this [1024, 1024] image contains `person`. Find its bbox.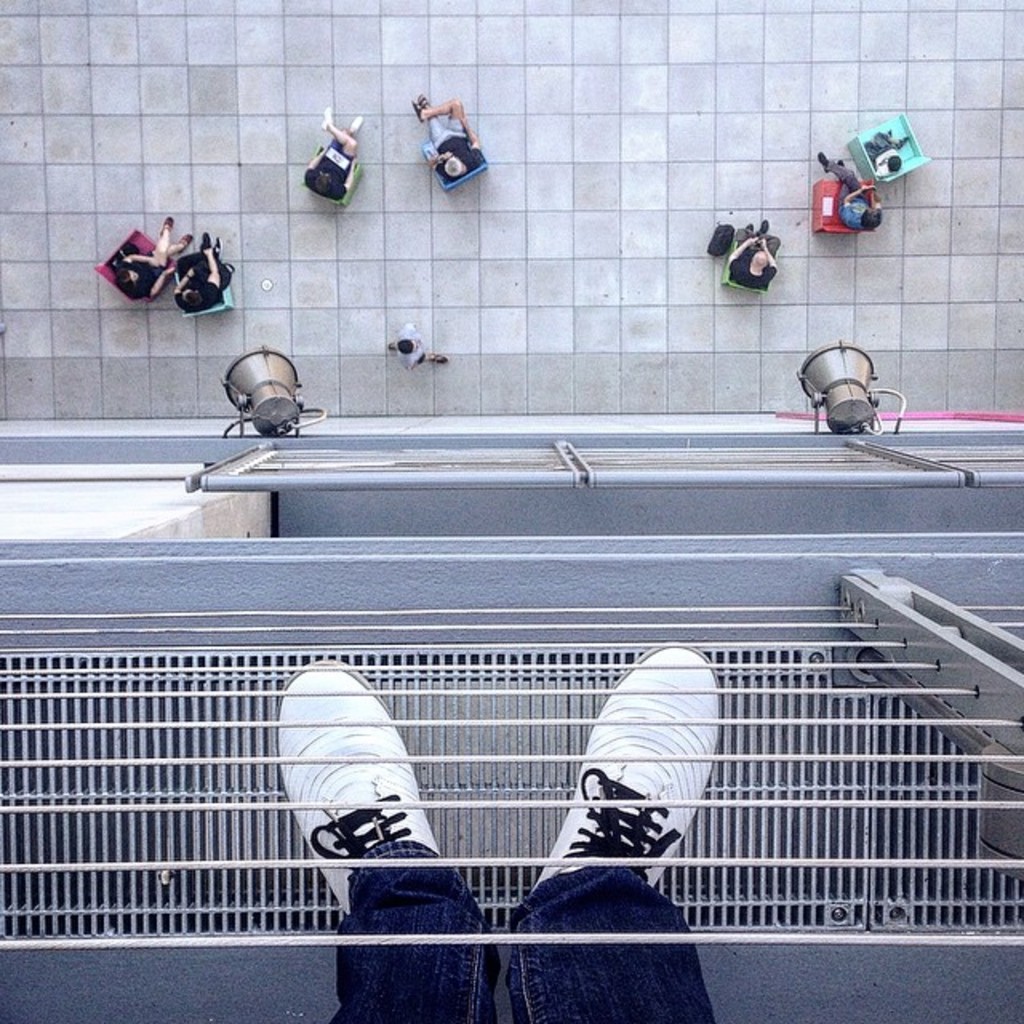
(x1=166, y1=227, x2=237, y2=317).
